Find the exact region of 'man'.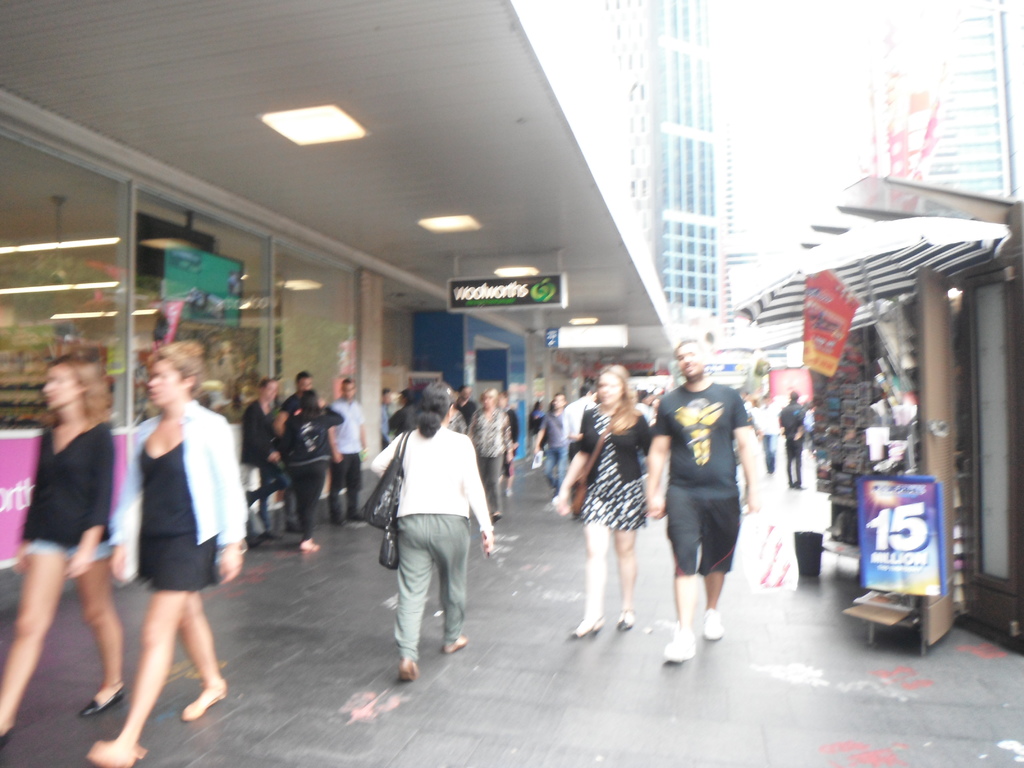
Exact region: locate(323, 378, 370, 528).
